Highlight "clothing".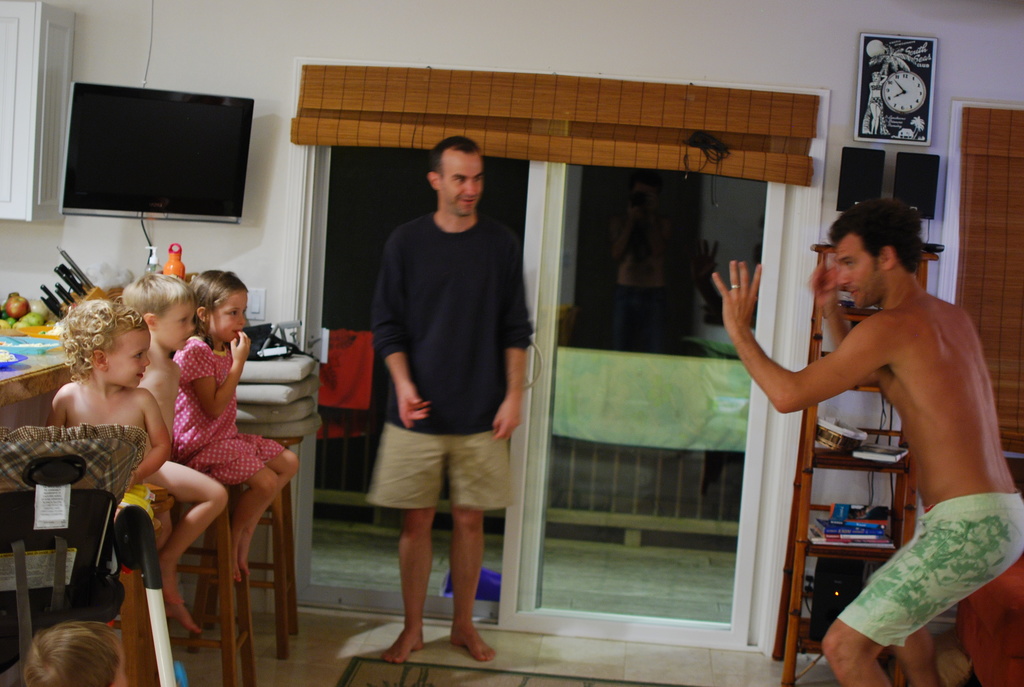
Highlighted region: (835,492,1023,649).
